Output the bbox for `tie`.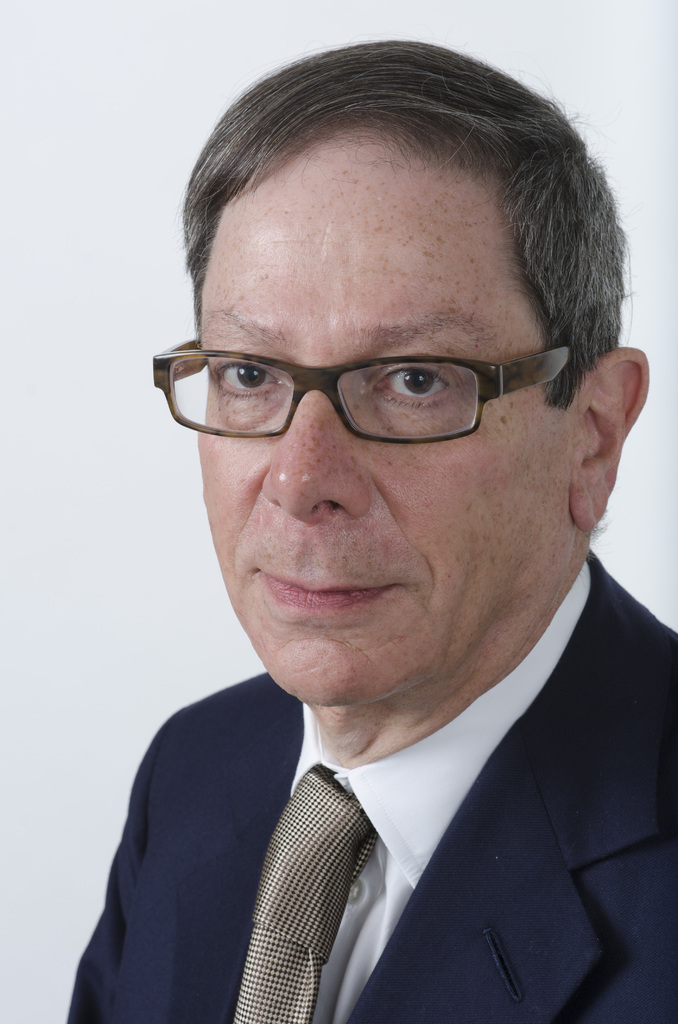
(x1=229, y1=763, x2=375, y2=1022).
